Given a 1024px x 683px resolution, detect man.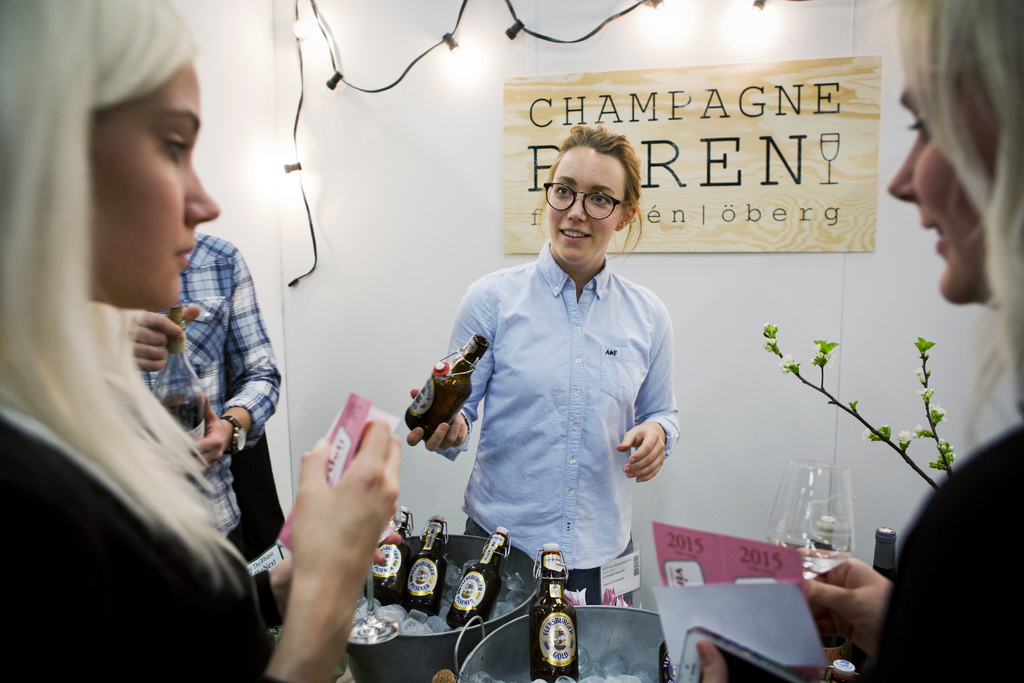
429:136:711:627.
